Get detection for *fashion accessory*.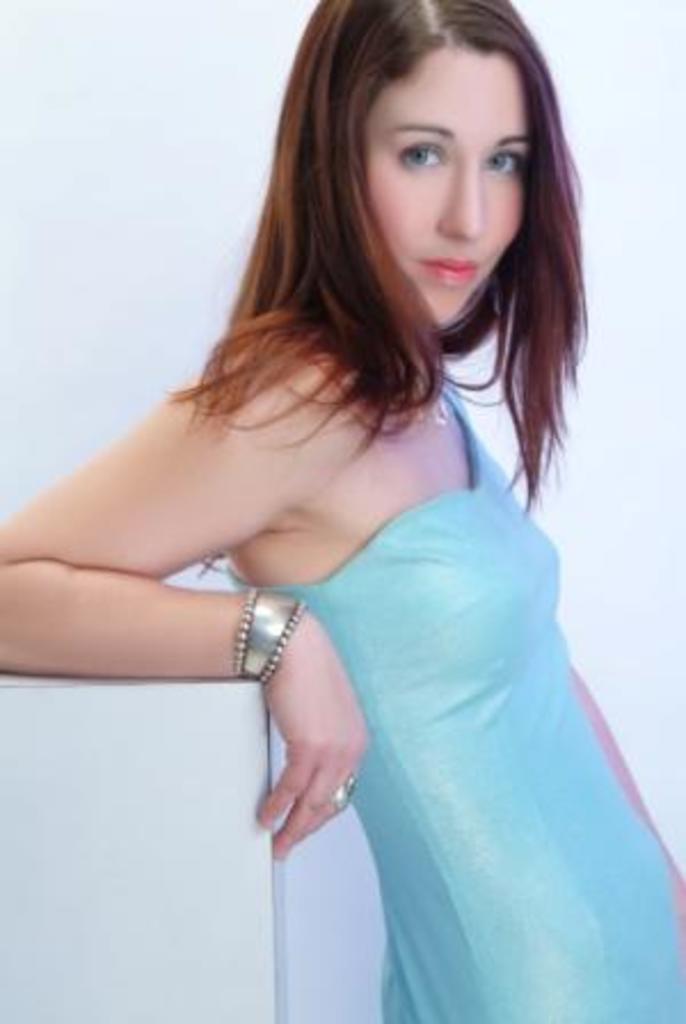
Detection: bbox(231, 583, 311, 690).
